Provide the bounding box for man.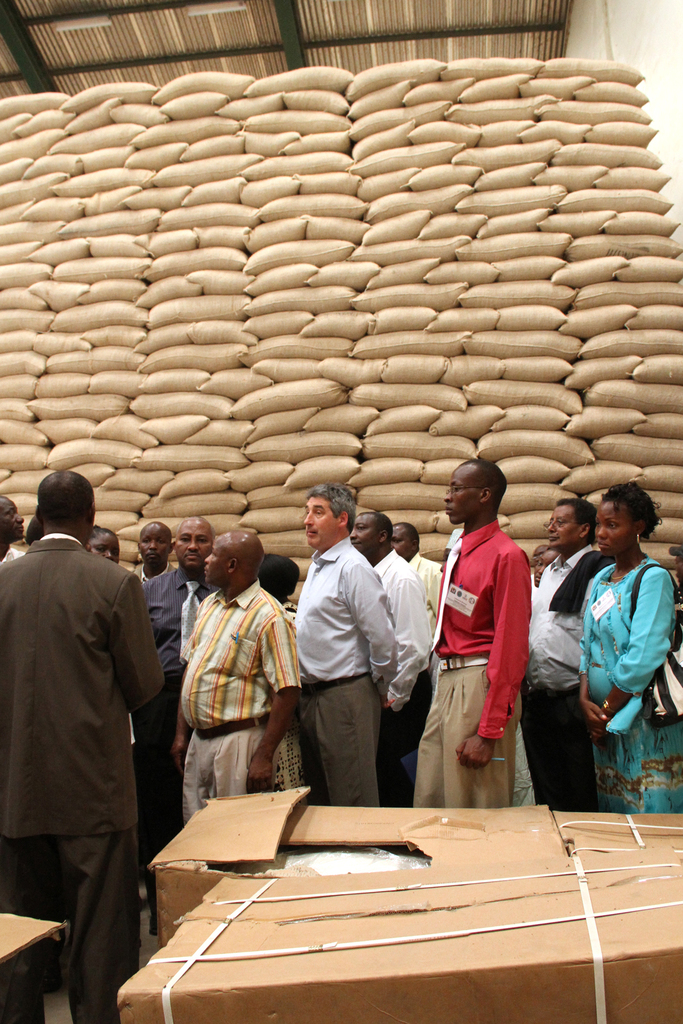
pyautogui.locateOnScreen(292, 483, 389, 803).
